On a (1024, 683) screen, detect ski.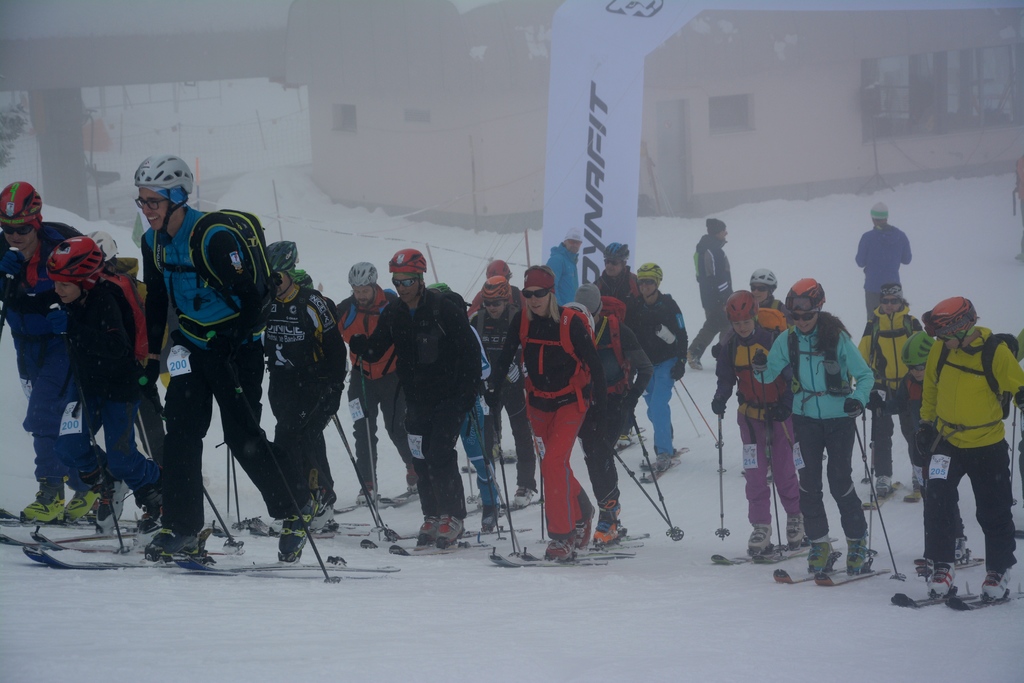
l=333, t=472, r=420, b=511.
